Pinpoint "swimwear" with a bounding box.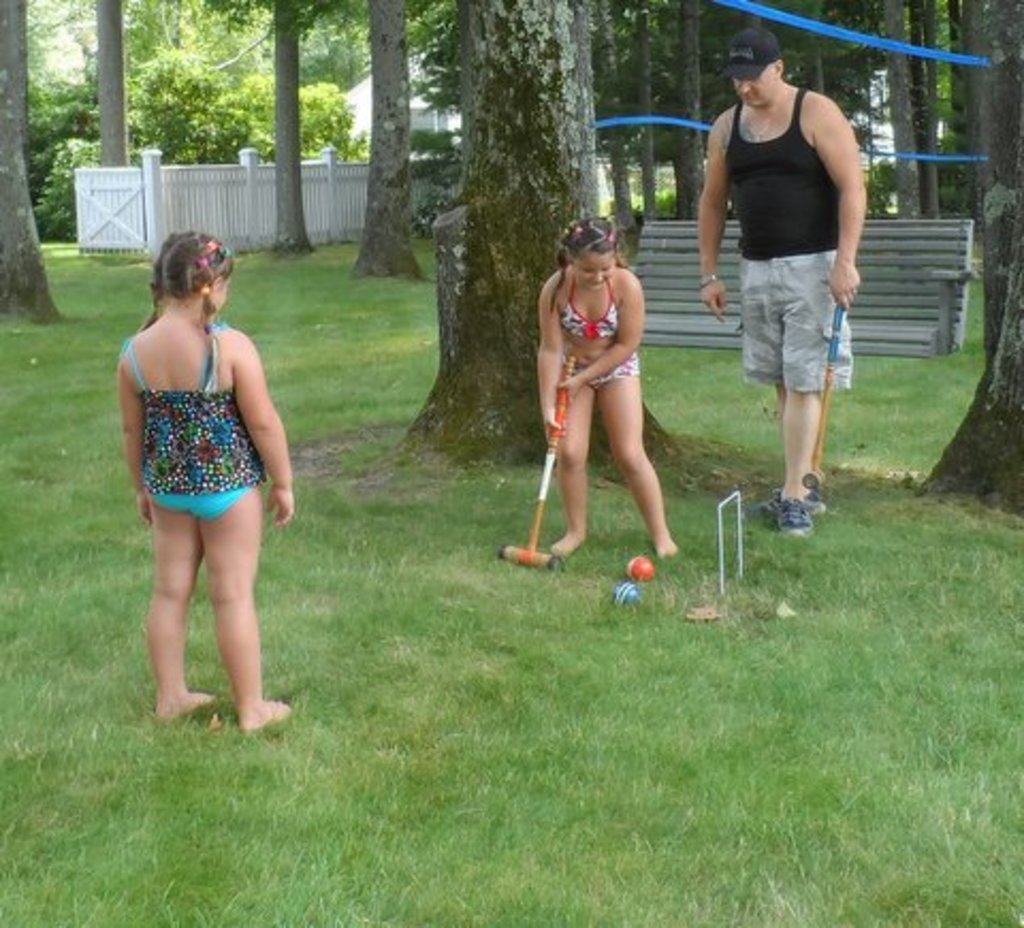
pyautogui.locateOnScreen(559, 277, 629, 335).
